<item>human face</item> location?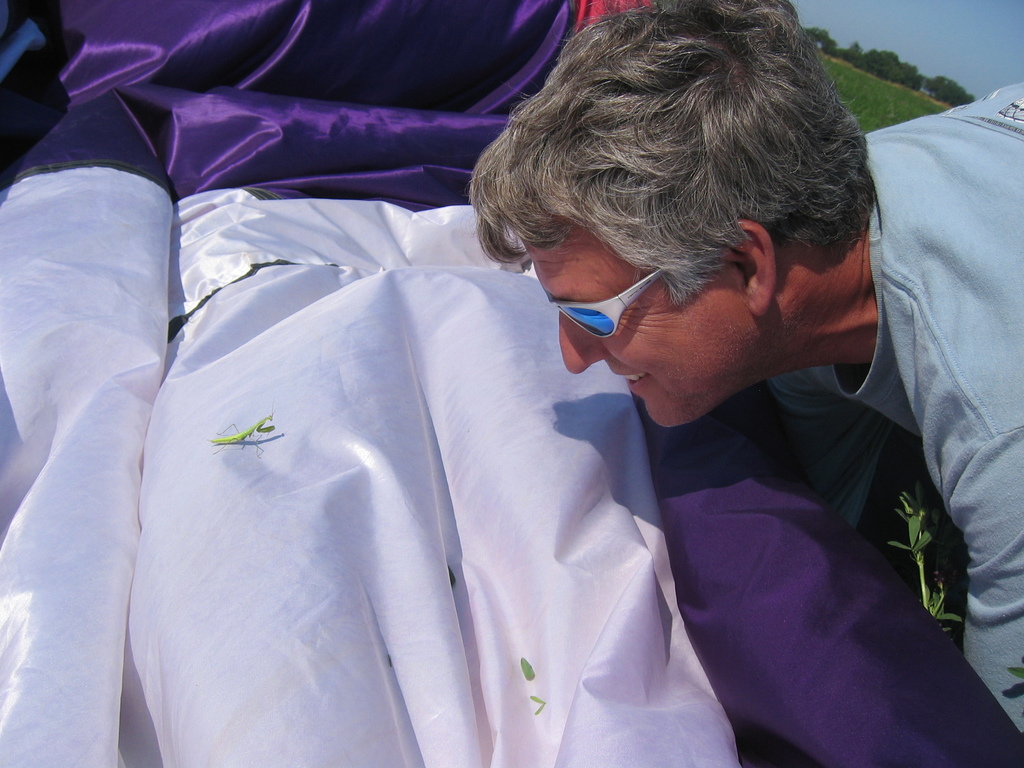
BBox(524, 227, 758, 427)
